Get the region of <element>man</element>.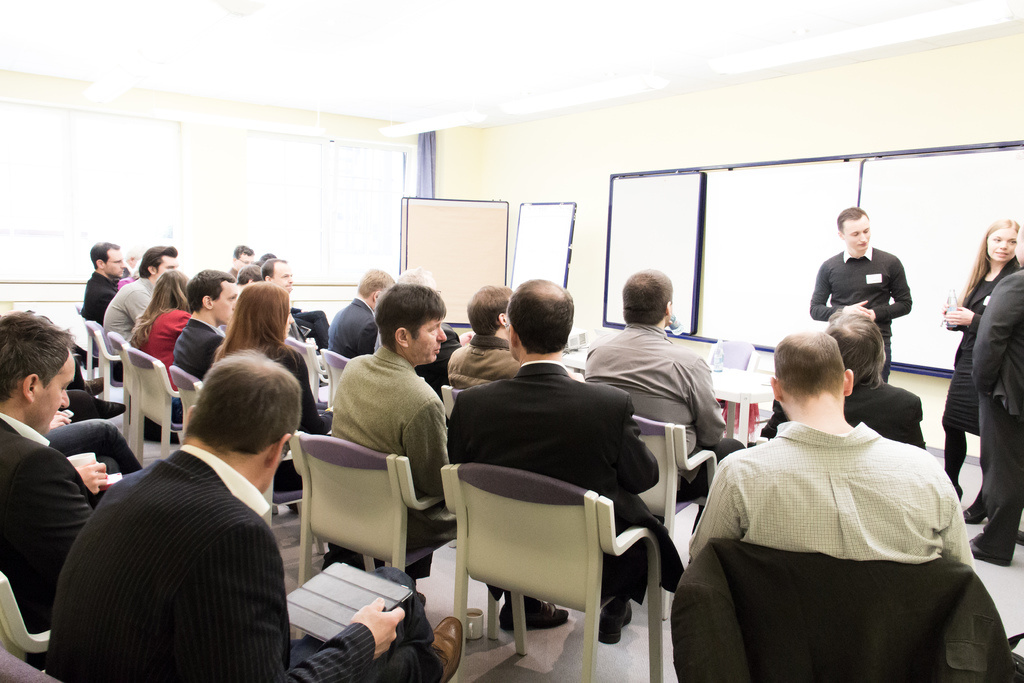
[left=966, top=225, right=1023, bottom=562].
